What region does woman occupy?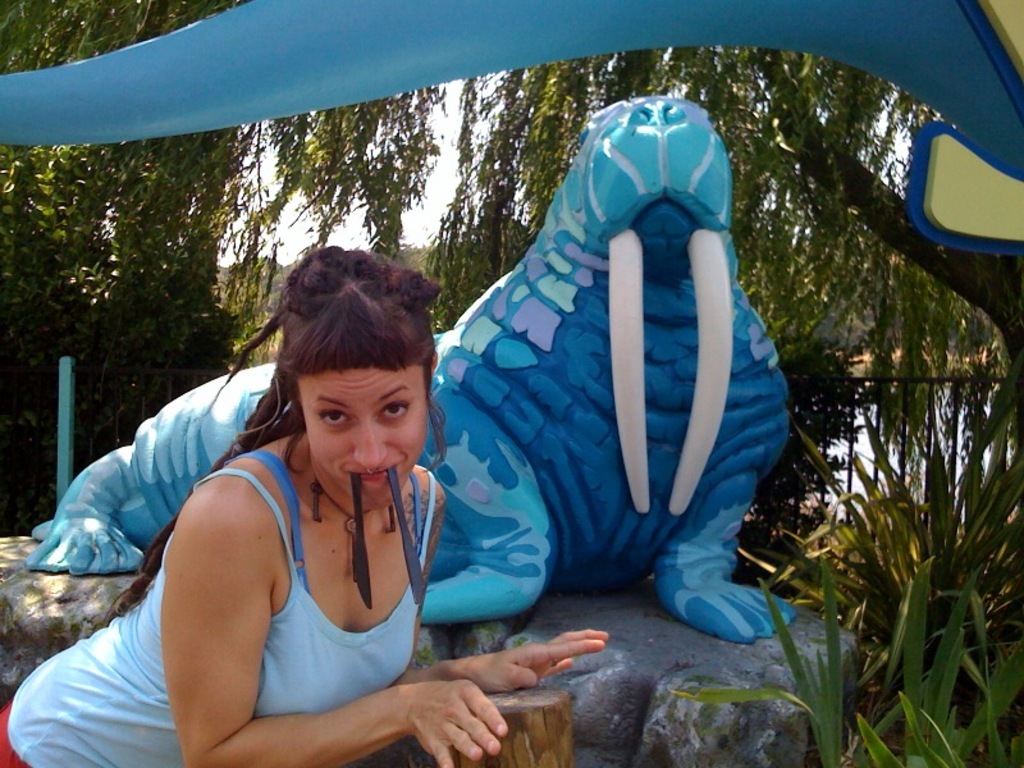
Rect(0, 239, 609, 767).
